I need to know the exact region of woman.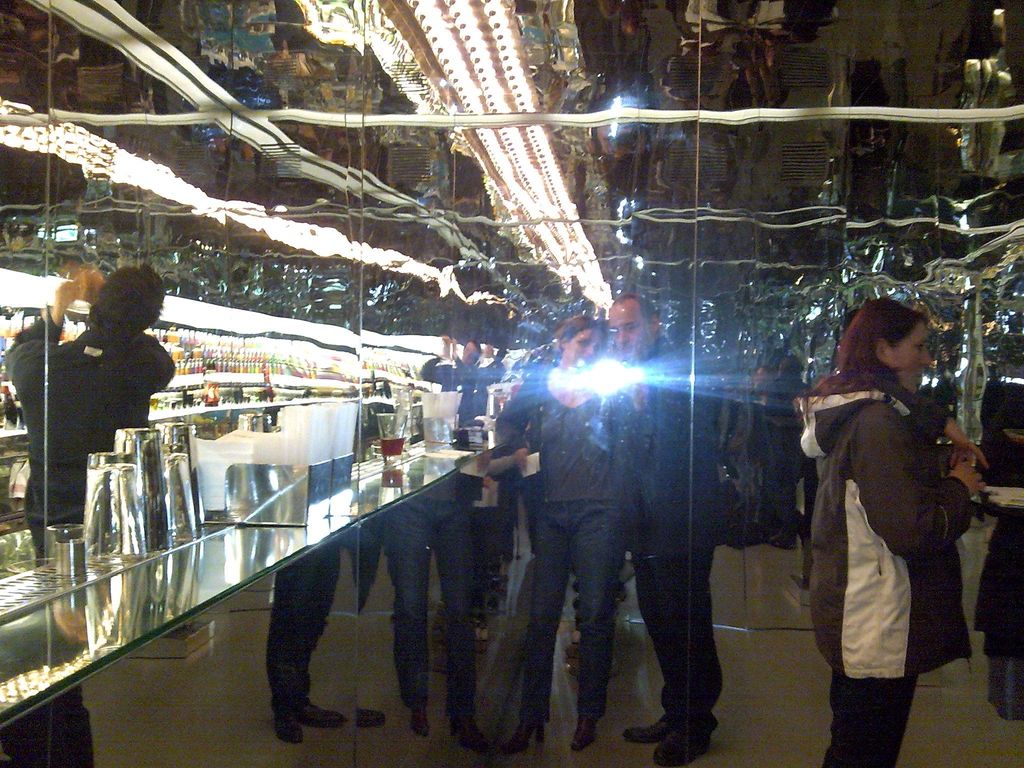
Region: box(792, 271, 975, 750).
